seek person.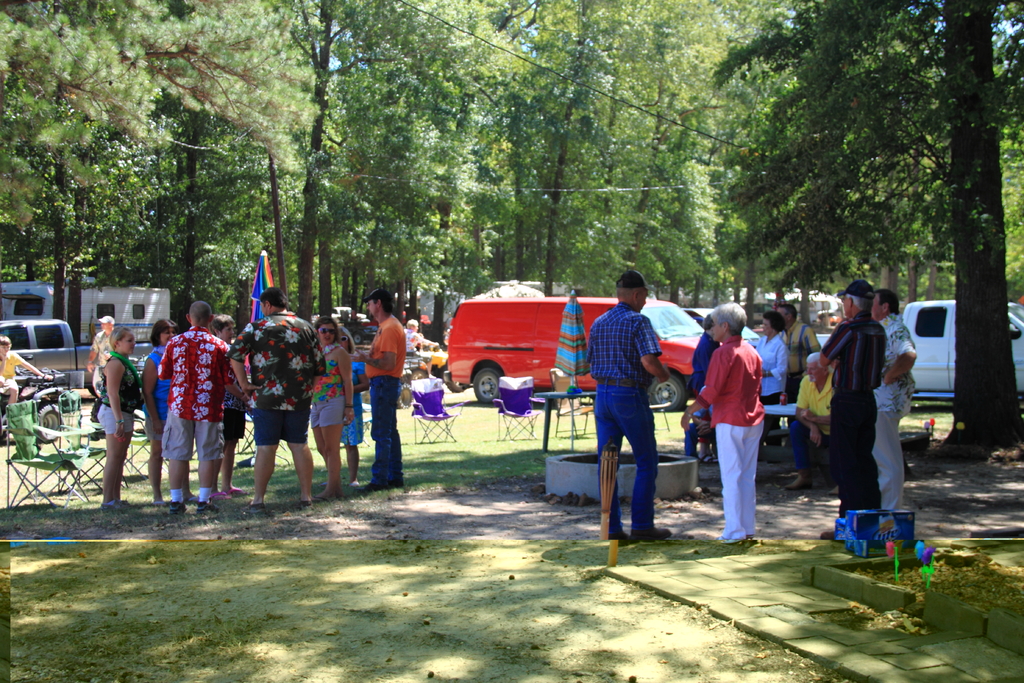
[left=312, top=311, right=362, bottom=509].
